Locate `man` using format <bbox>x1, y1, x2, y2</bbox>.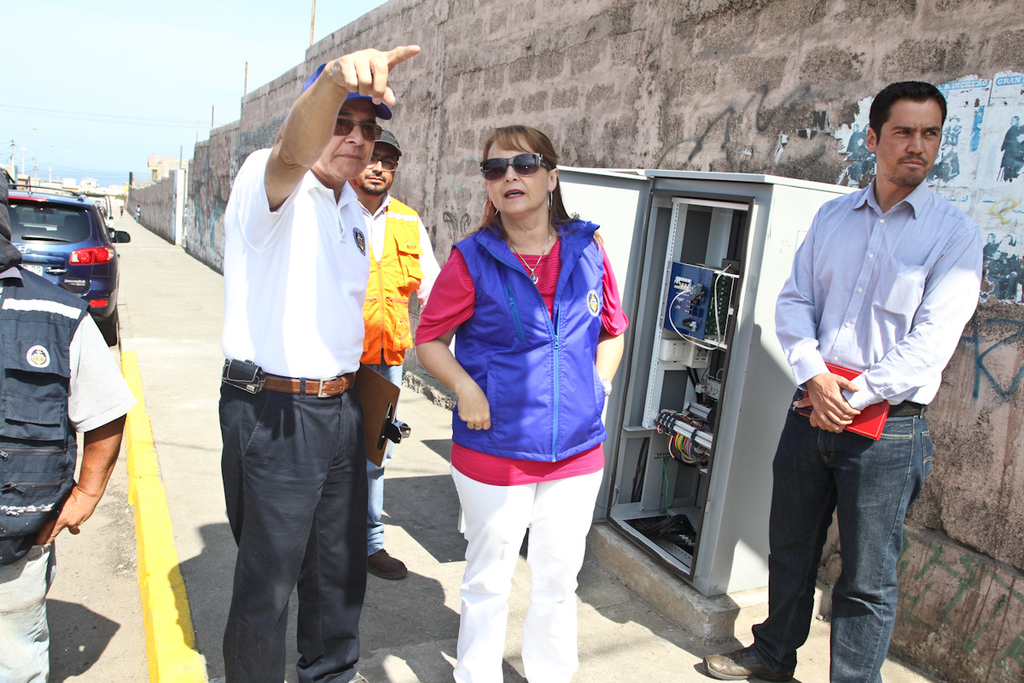
<bbox>1008, 133, 1023, 174</bbox>.
